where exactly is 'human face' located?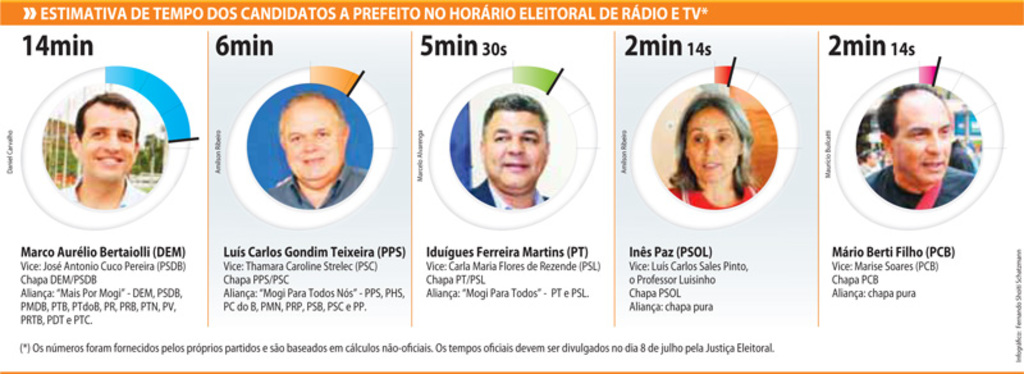
Its bounding box is [77, 106, 136, 186].
